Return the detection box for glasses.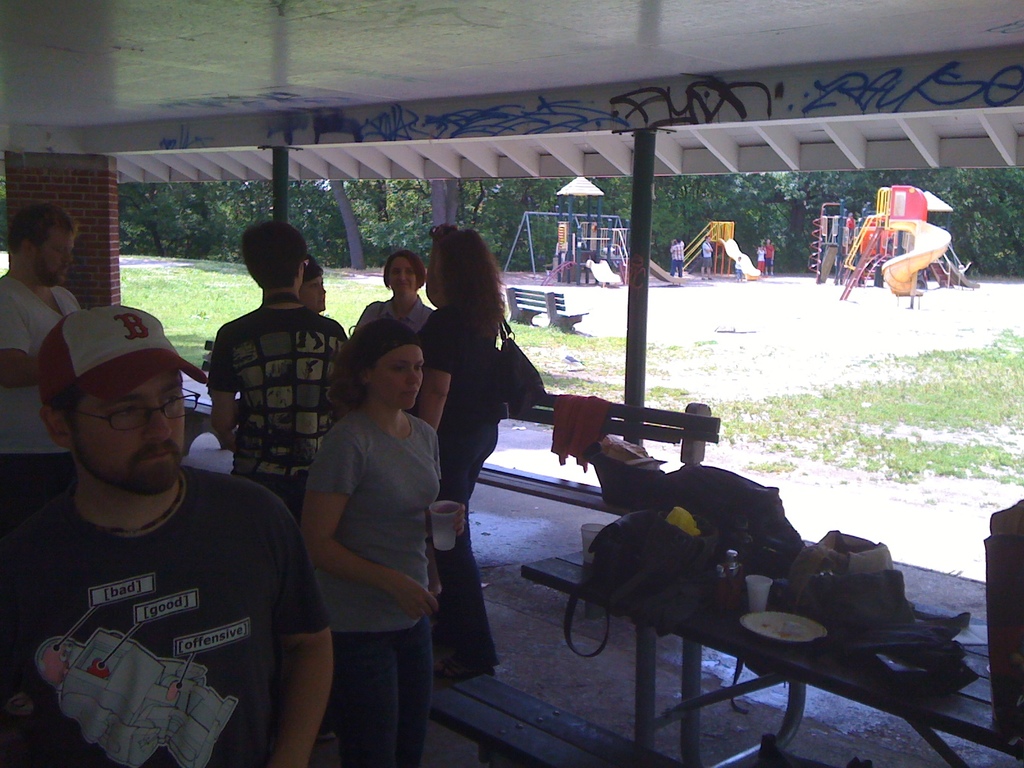
<region>74, 385, 198, 434</region>.
